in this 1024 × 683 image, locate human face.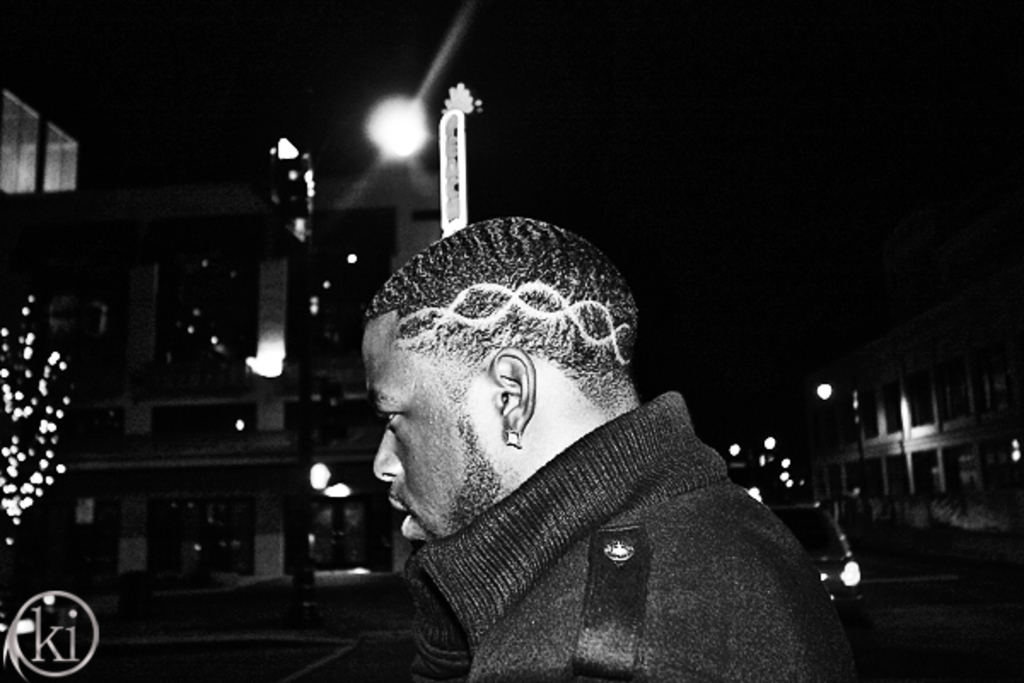
Bounding box: x1=365, y1=321, x2=510, y2=552.
